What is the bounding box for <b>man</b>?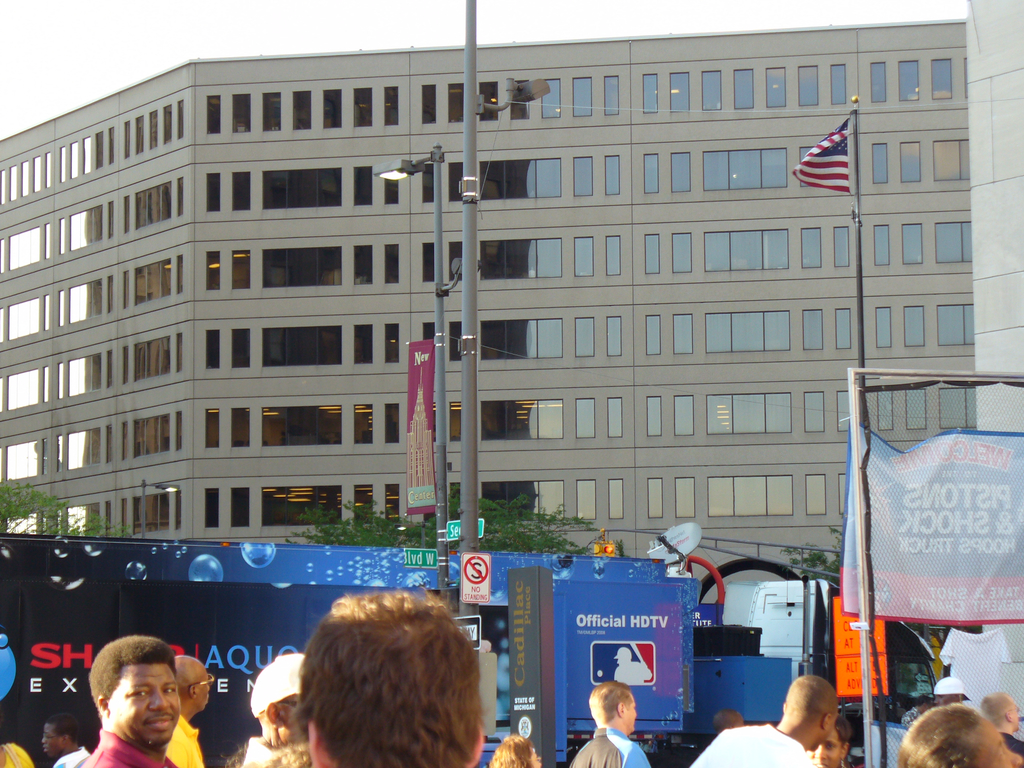
rect(159, 655, 209, 767).
